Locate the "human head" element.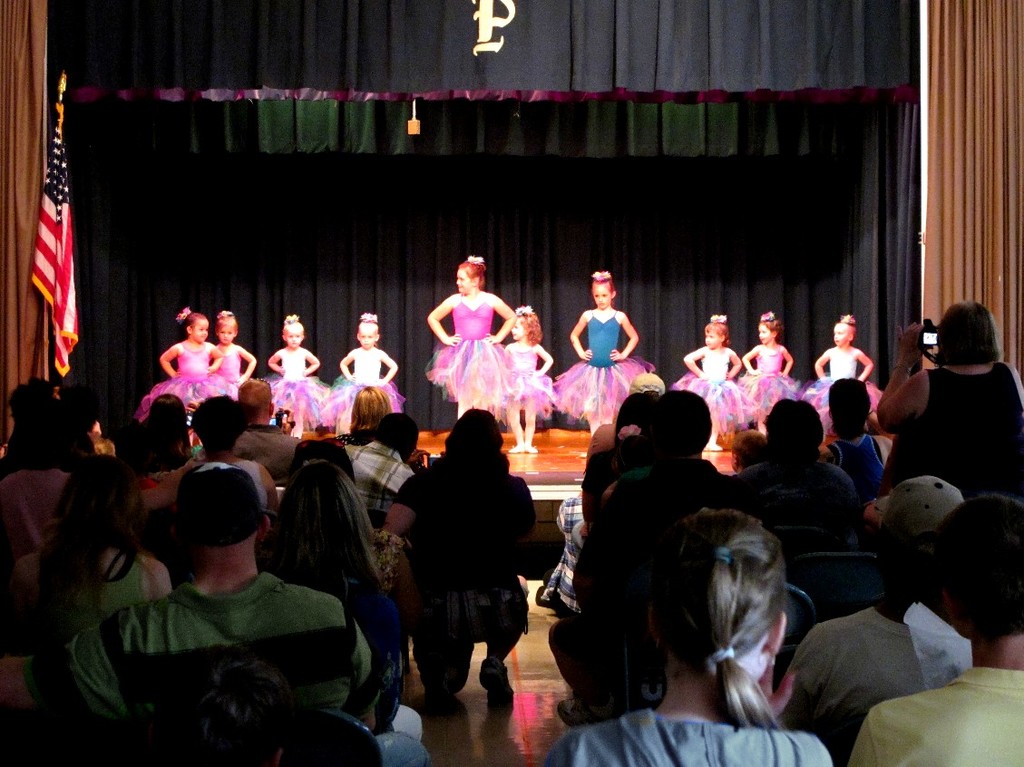
Element bbox: rect(238, 377, 274, 421).
